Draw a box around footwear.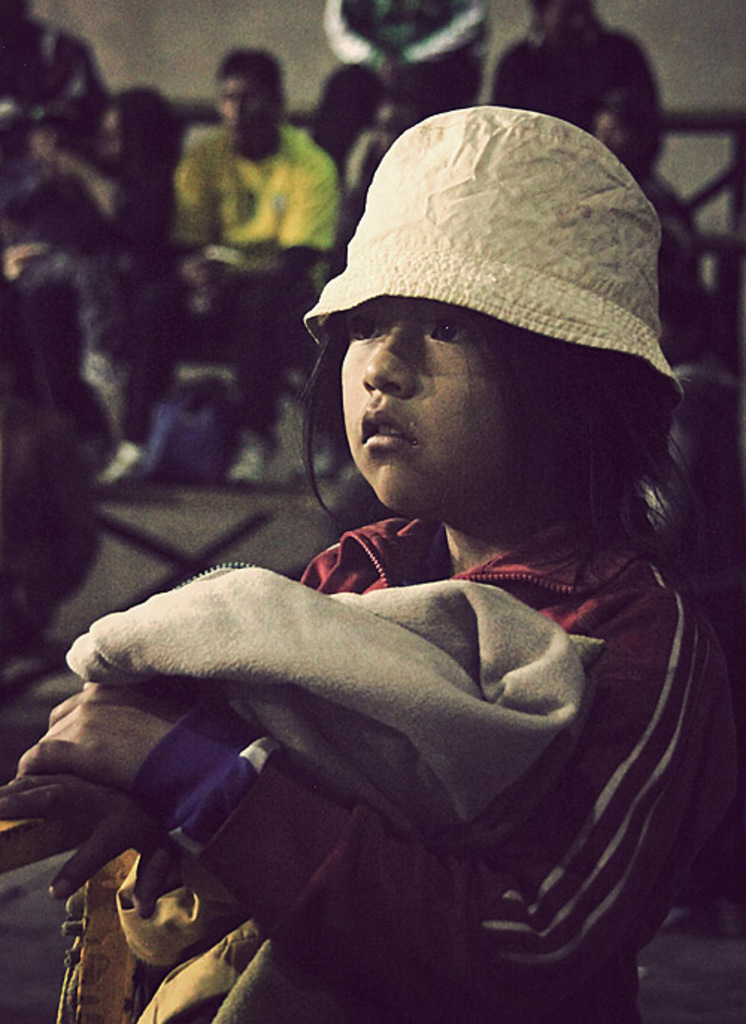
[97, 442, 148, 484].
